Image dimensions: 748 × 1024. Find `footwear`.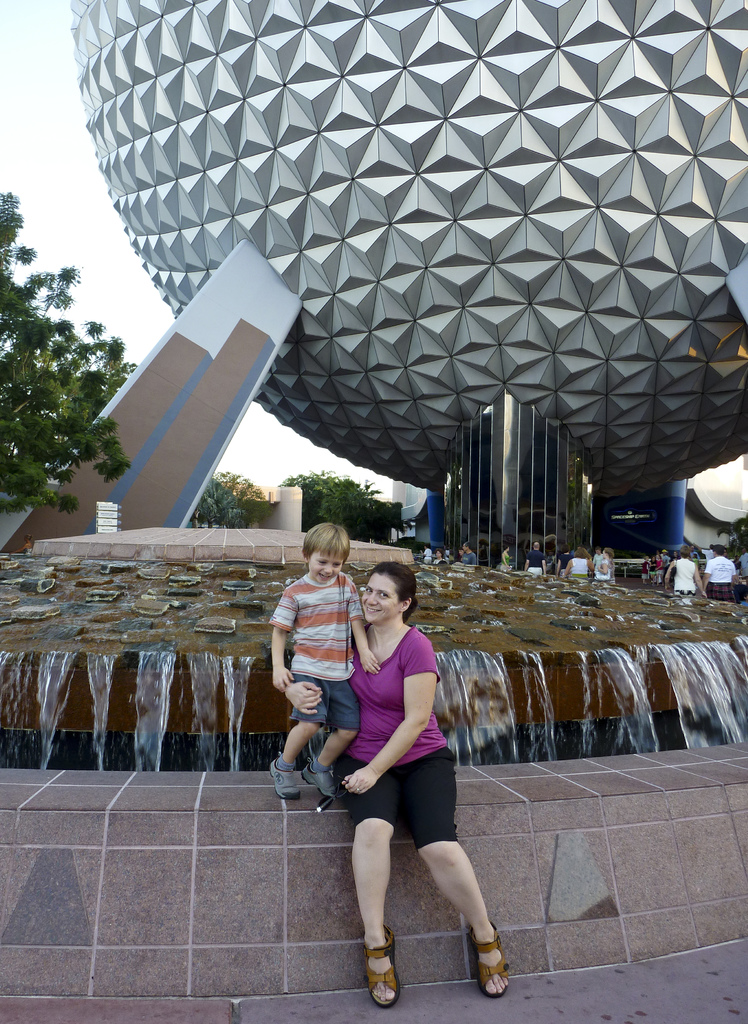
(304, 769, 332, 798).
